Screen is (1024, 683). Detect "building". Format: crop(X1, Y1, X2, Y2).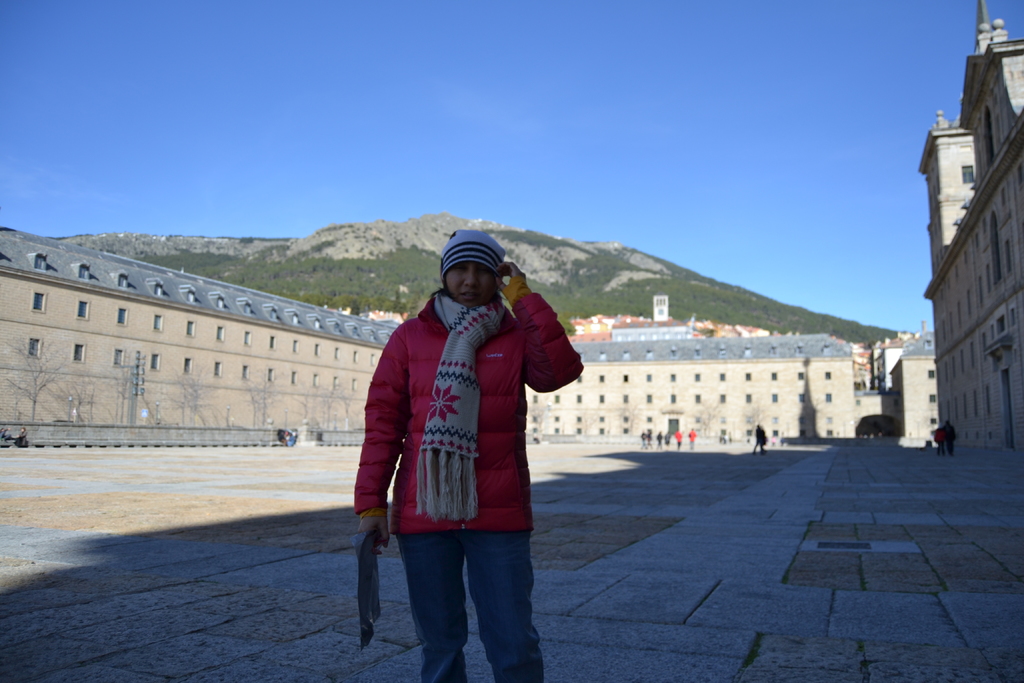
crop(527, 331, 860, 436).
